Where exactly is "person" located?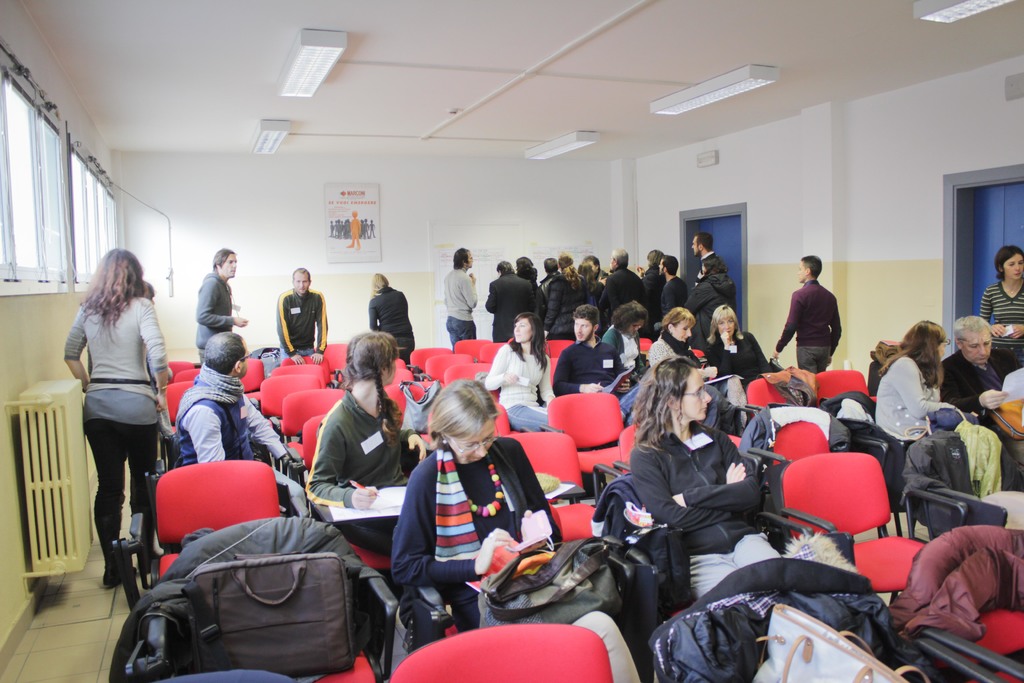
Its bounding box is region(365, 268, 419, 372).
